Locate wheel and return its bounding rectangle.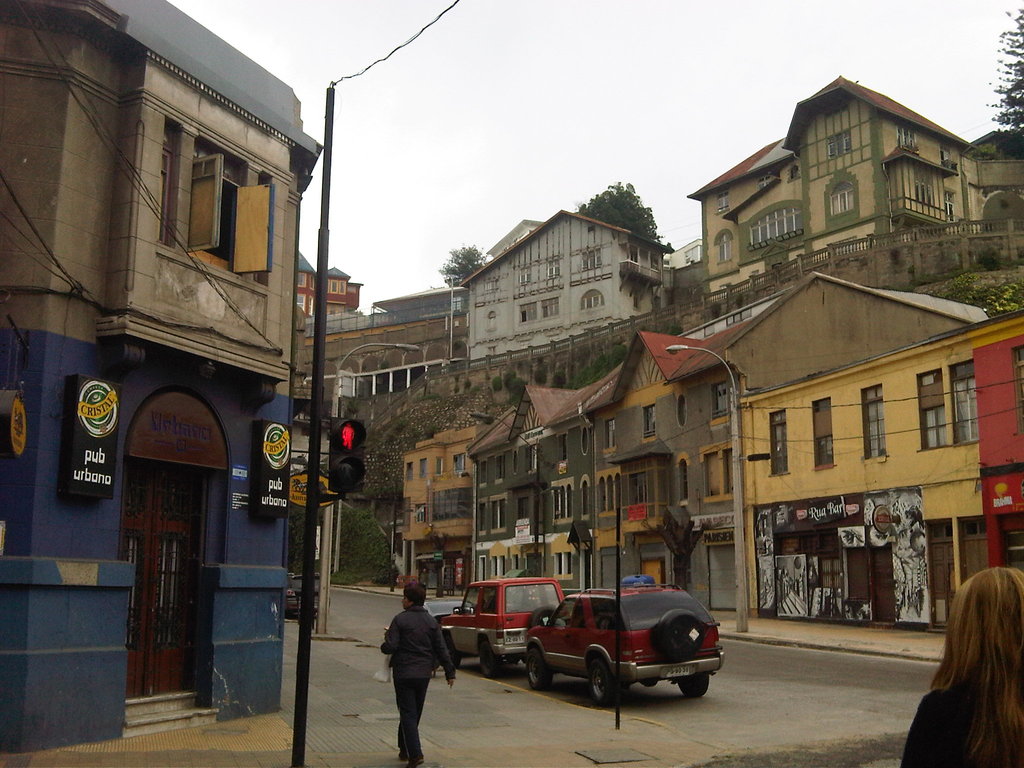
bbox=(523, 647, 552, 691).
